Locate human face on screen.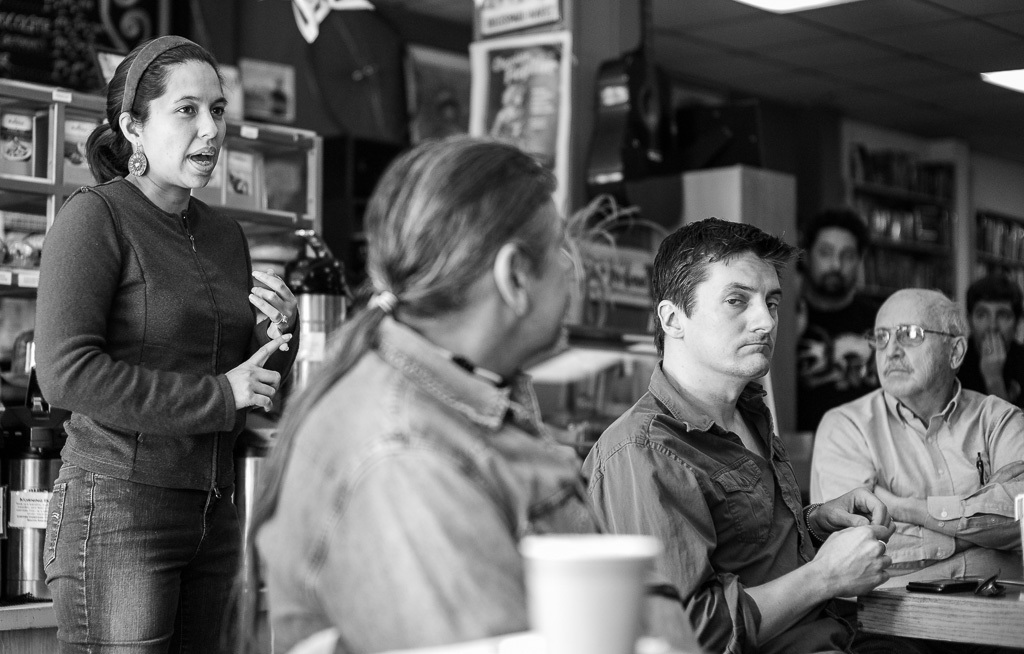
On screen at select_region(146, 65, 224, 183).
